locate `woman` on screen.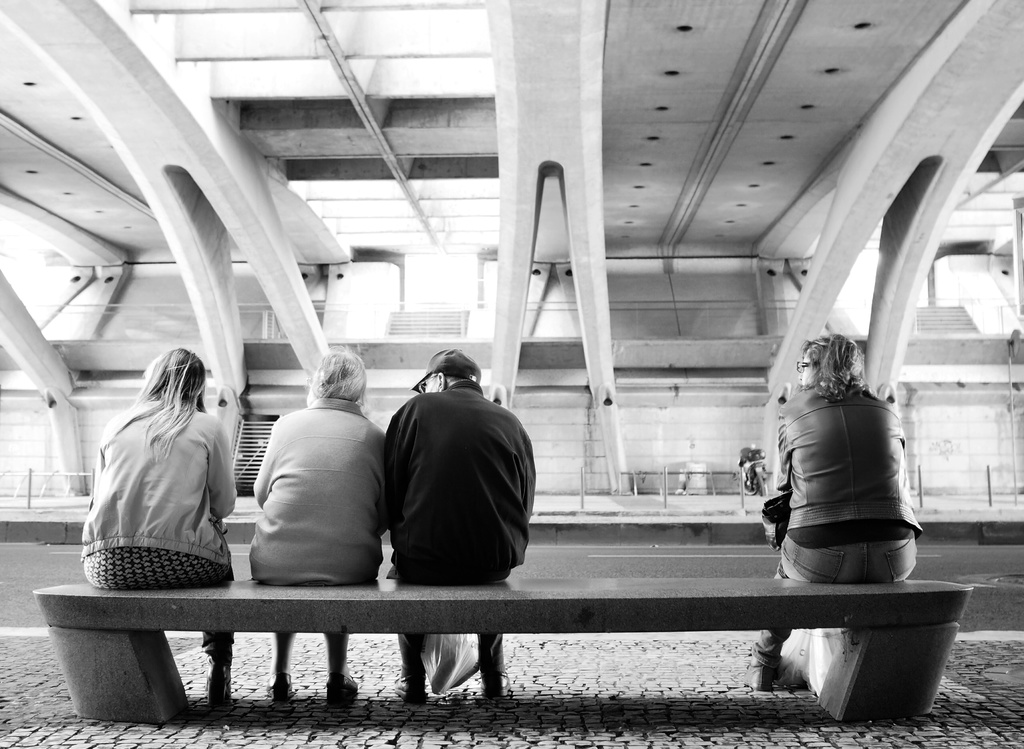
On screen at locate(77, 350, 241, 711).
